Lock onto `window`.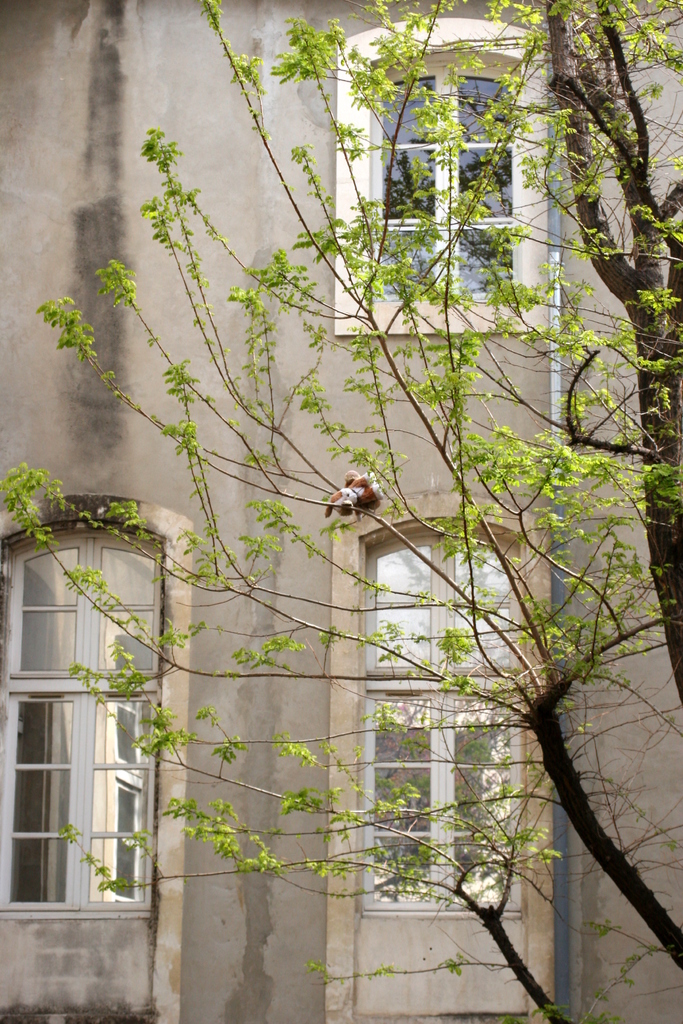
Locked: 351,531,526,927.
